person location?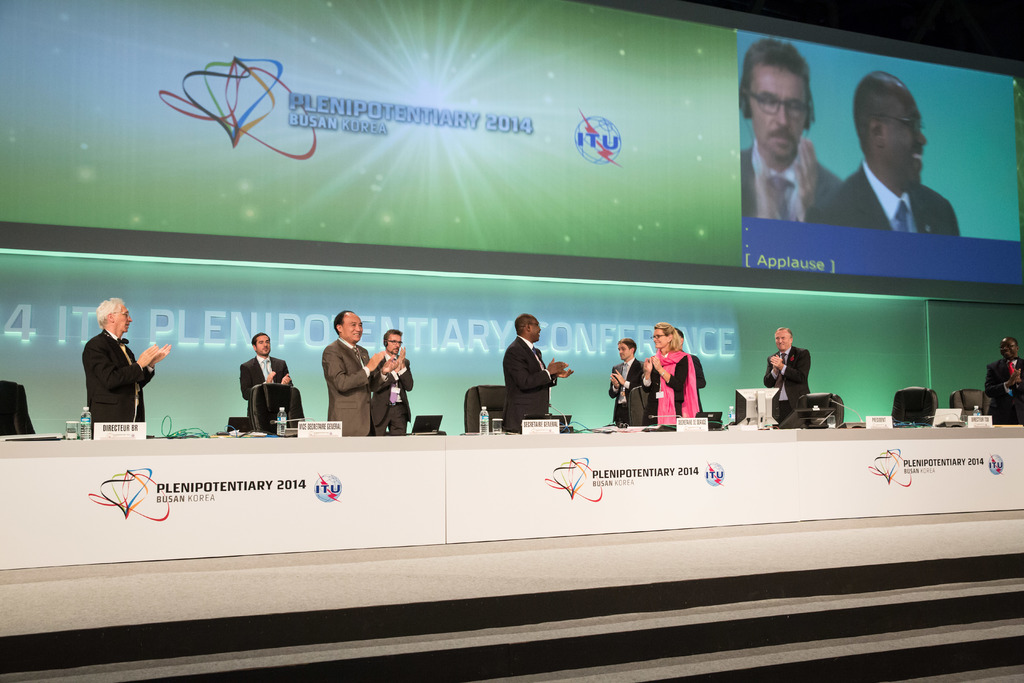
pyautogui.locateOnScreen(607, 336, 647, 427)
